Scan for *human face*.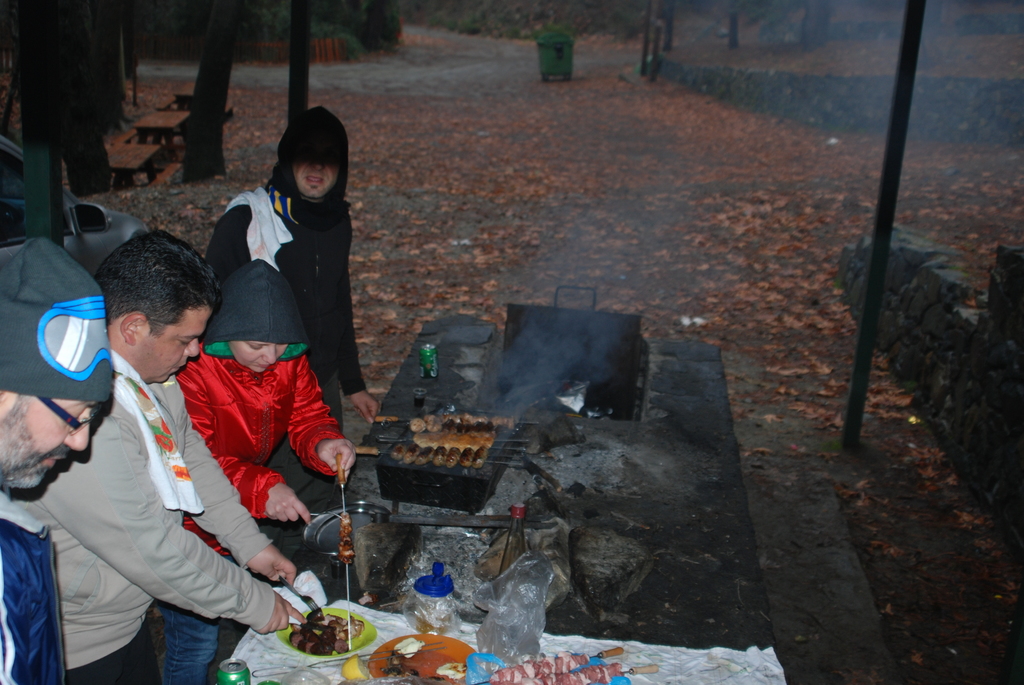
Scan result: (0, 400, 102, 496).
